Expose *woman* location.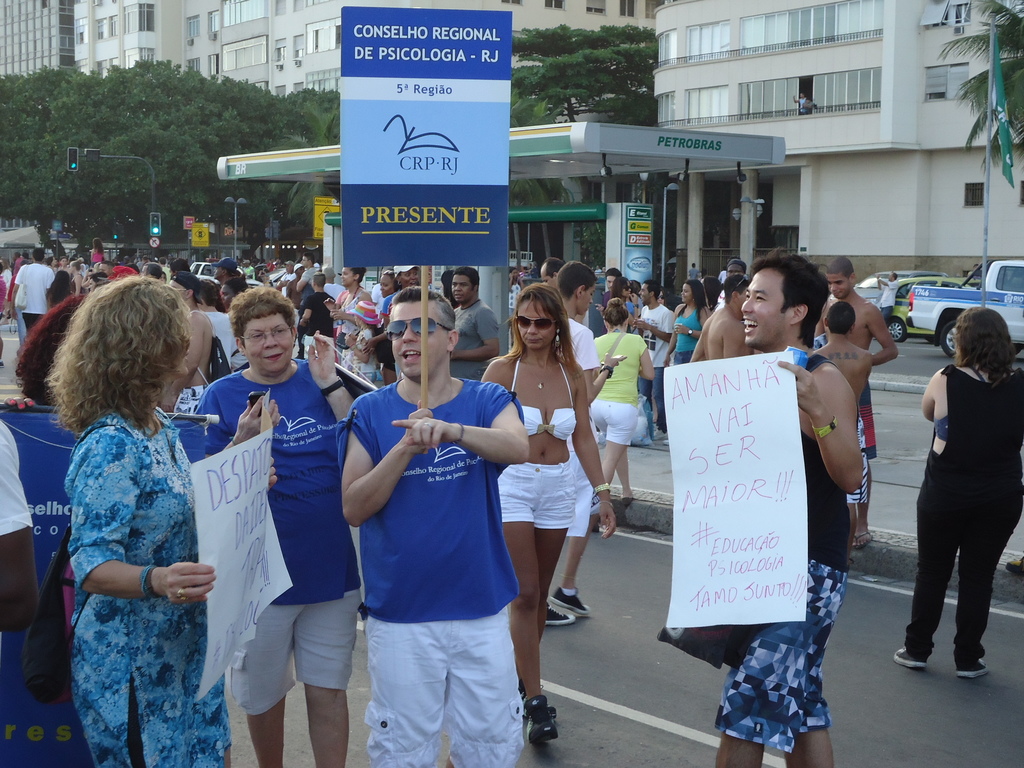
Exposed at left=396, top=259, right=425, bottom=292.
